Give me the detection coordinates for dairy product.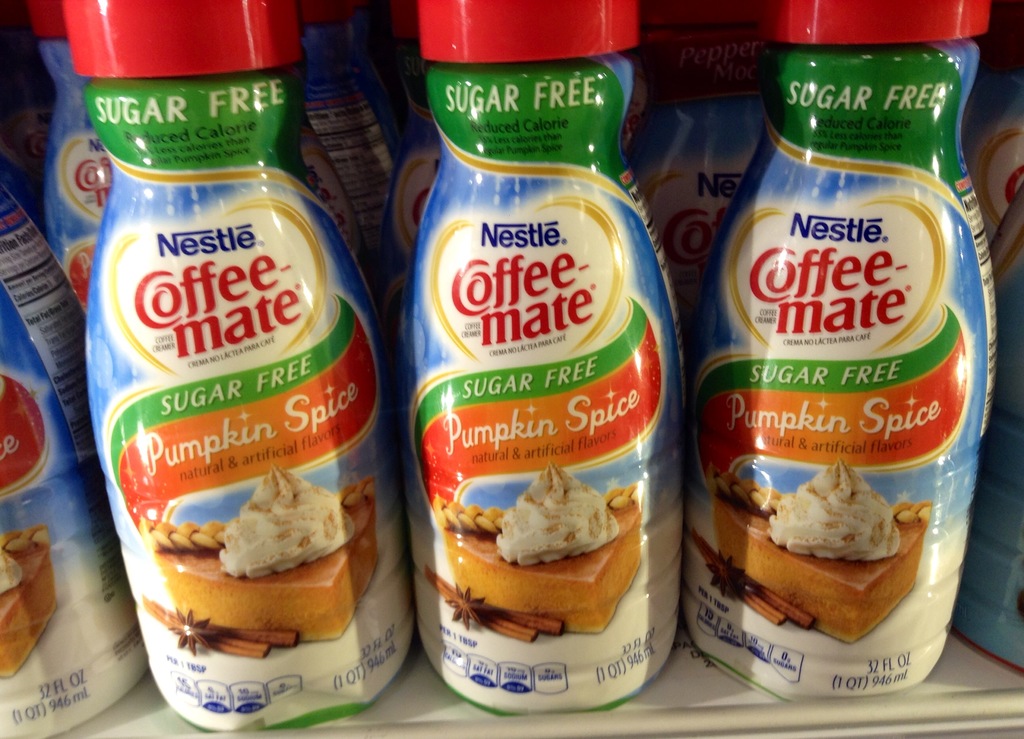
detection(492, 483, 614, 582).
